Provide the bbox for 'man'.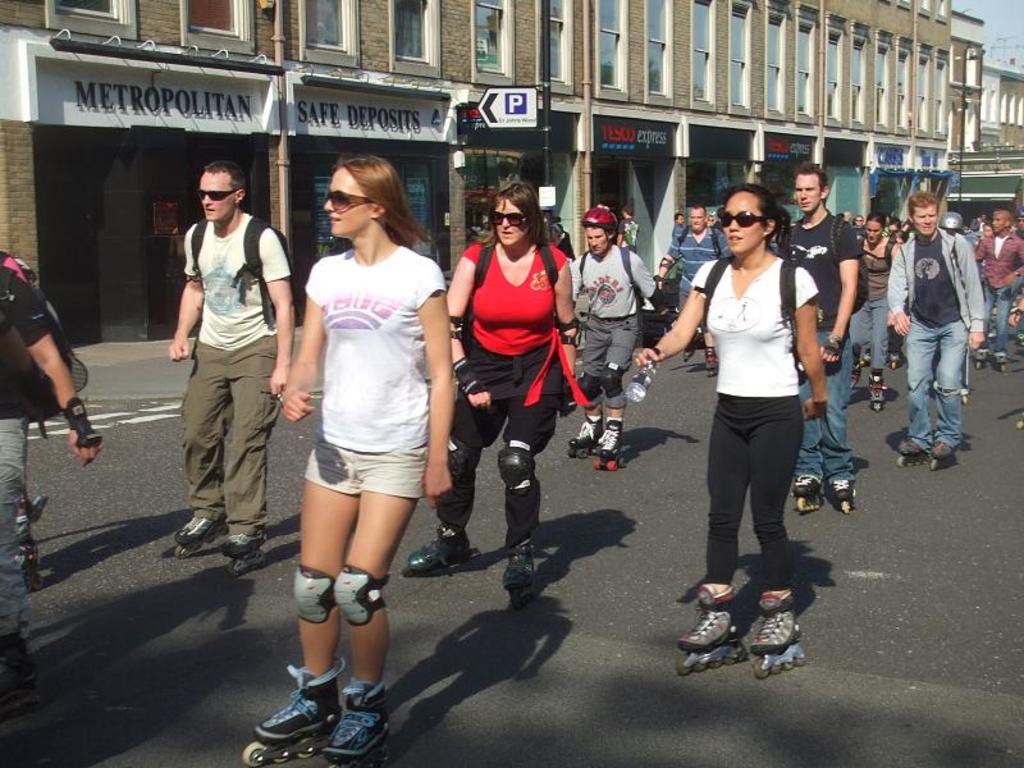
{"left": 617, "top": 207, "right": 646, "bottom": 260}.
